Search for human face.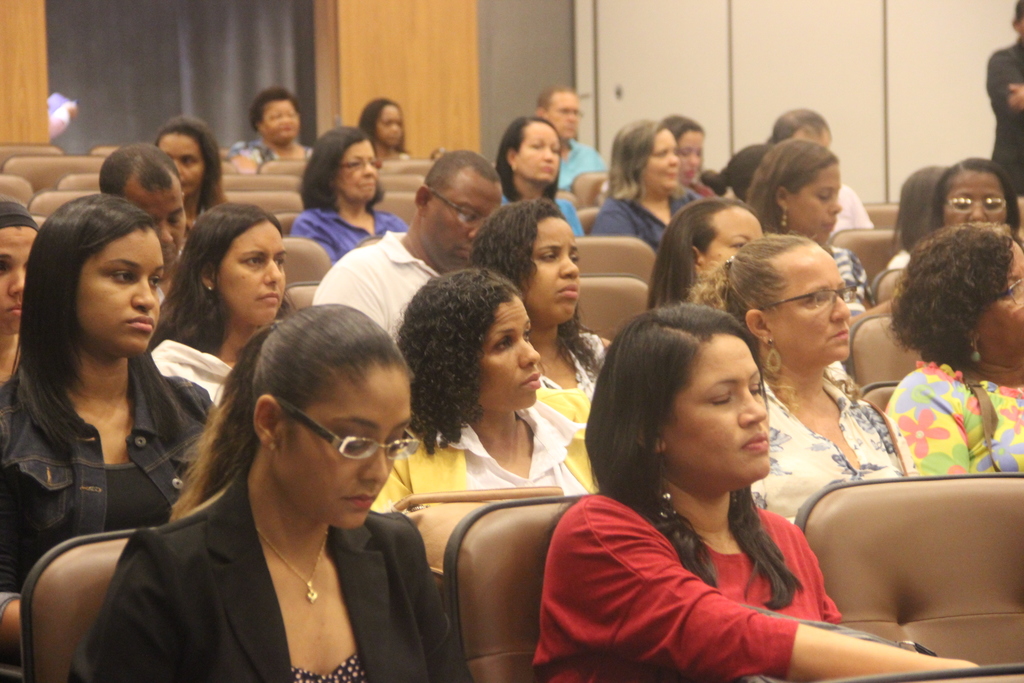
Found at rect(781, 244, 848, 370).
